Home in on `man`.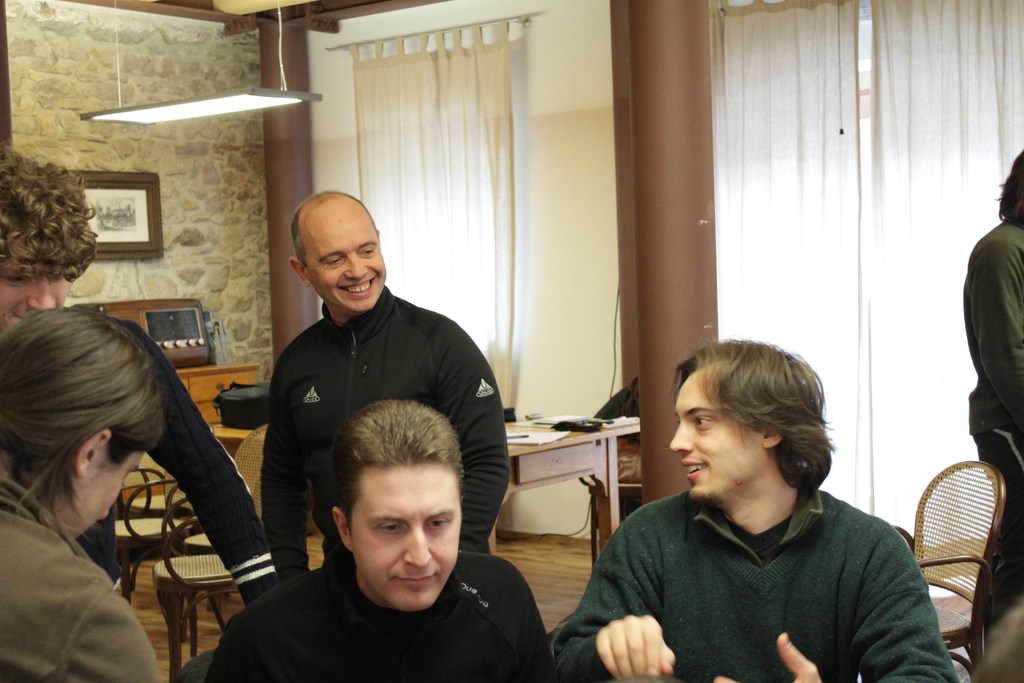
Homed in at {"left": 217, "top": 400, "right": 561, "bottom": 682}.
